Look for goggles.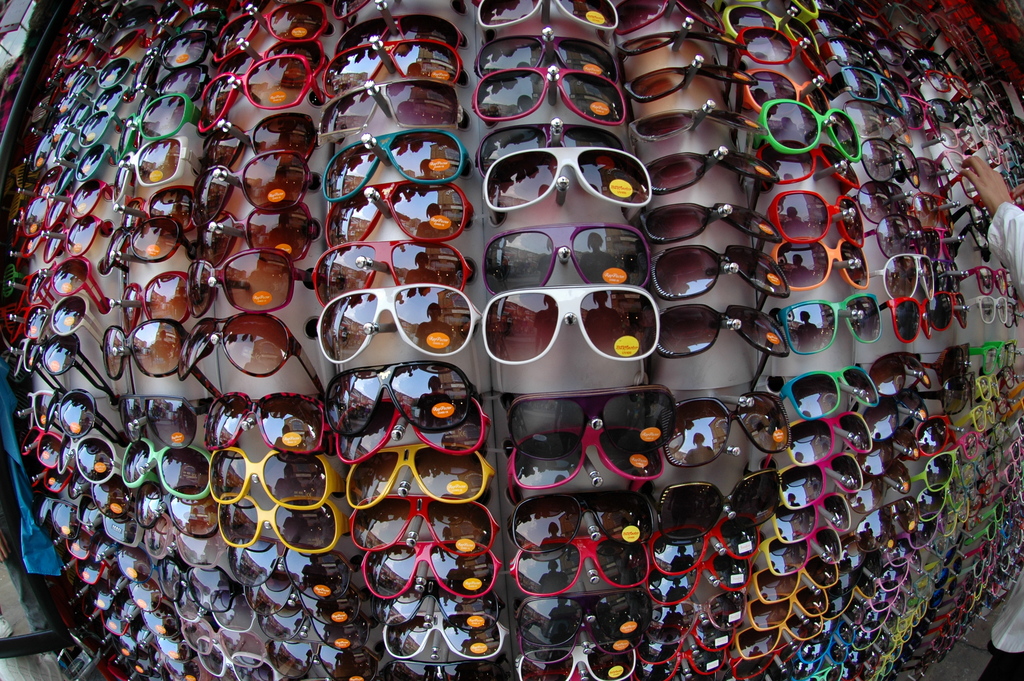
Found: locate(474, 34, 624, 84).
